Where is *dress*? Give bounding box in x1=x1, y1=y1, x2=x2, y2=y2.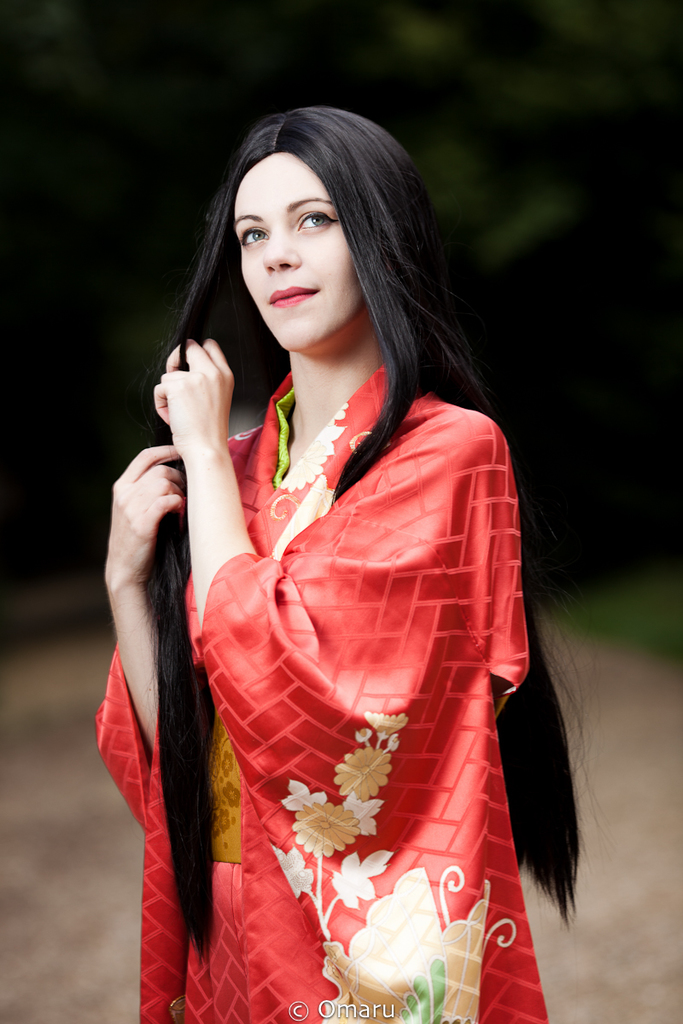
x1=94, y1=356, x2=549, y2=1023.
